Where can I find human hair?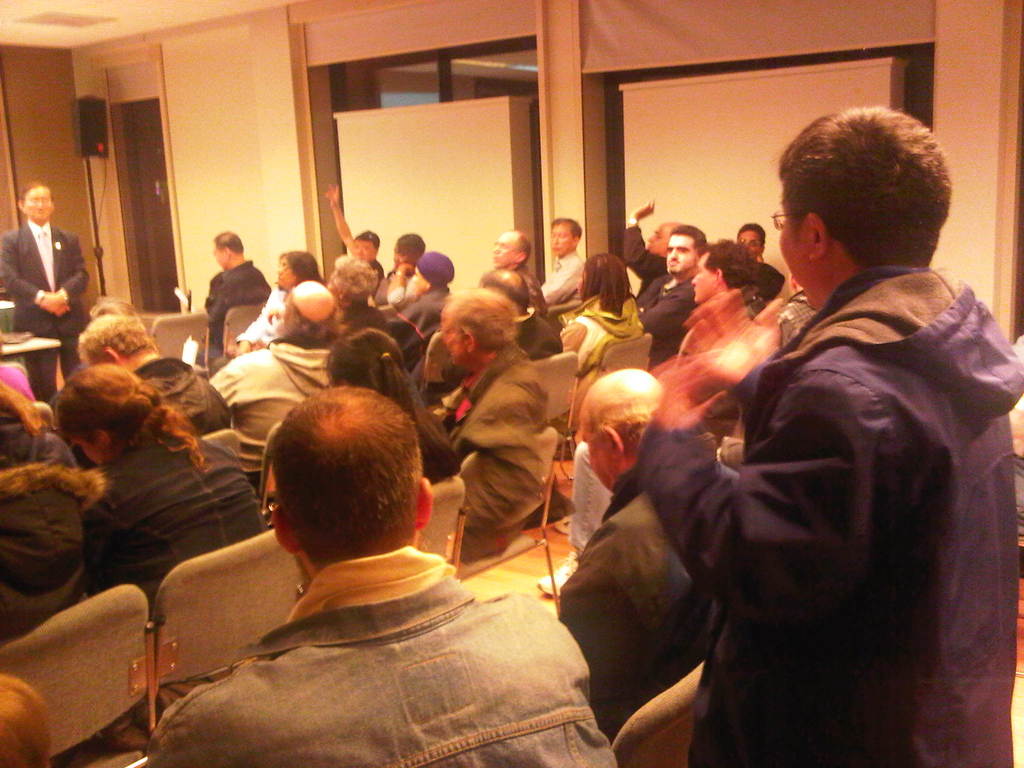
You can find it at (left=735, top=221, right=766, bottom=242).
